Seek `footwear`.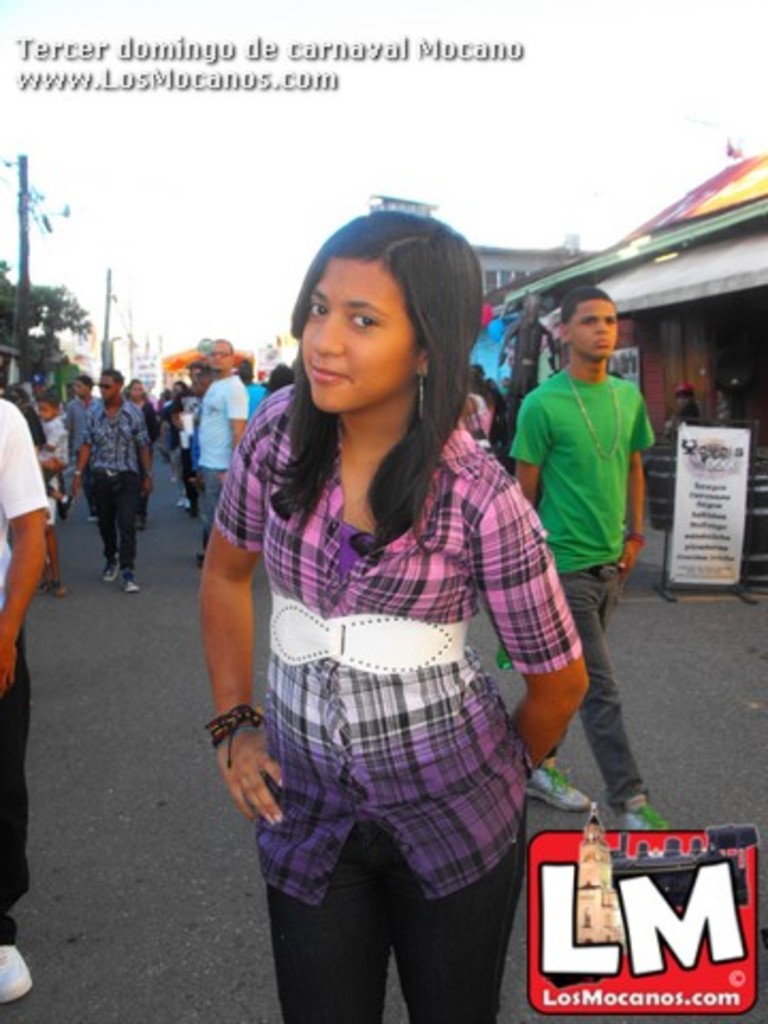
x1=0 y1=932 x2=23 y2=1007.
